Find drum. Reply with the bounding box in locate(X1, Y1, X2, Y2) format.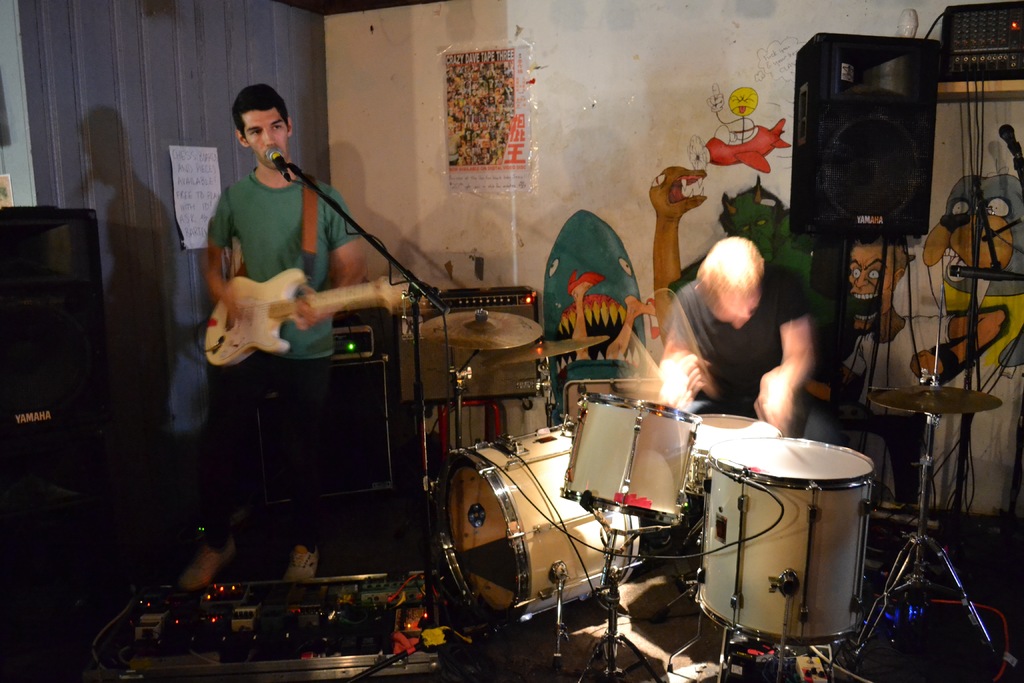
locate(695, 415, 780, 493).
